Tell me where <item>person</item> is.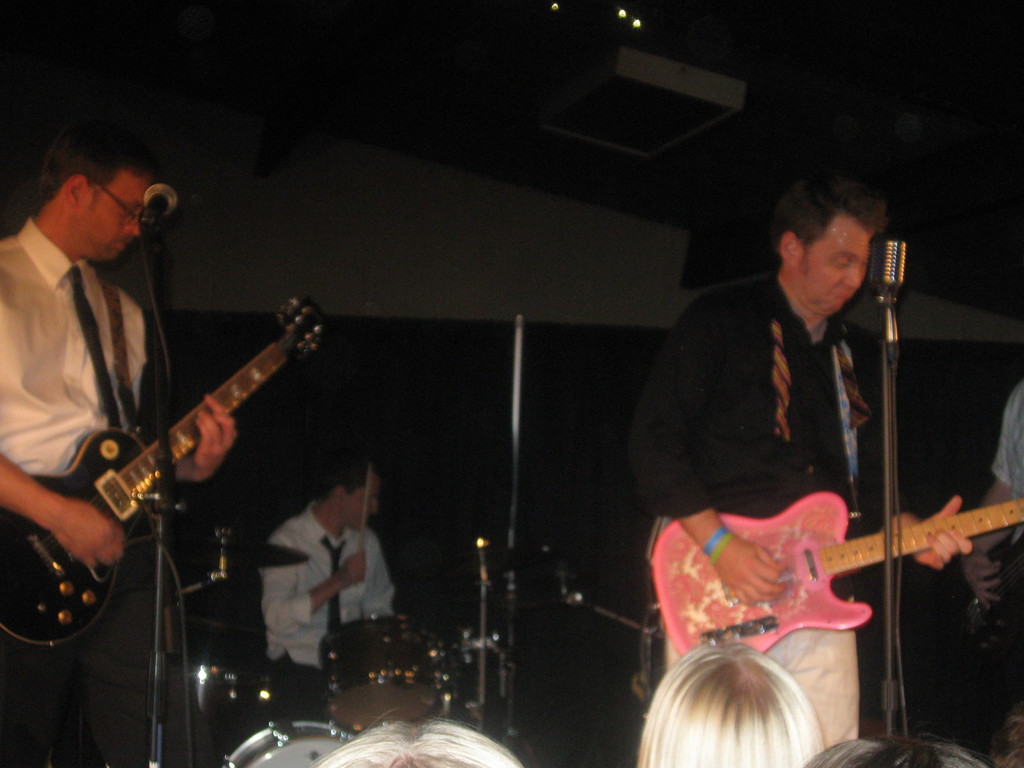
<item>person</item> is at bbox(634, 164, 973, 753).
